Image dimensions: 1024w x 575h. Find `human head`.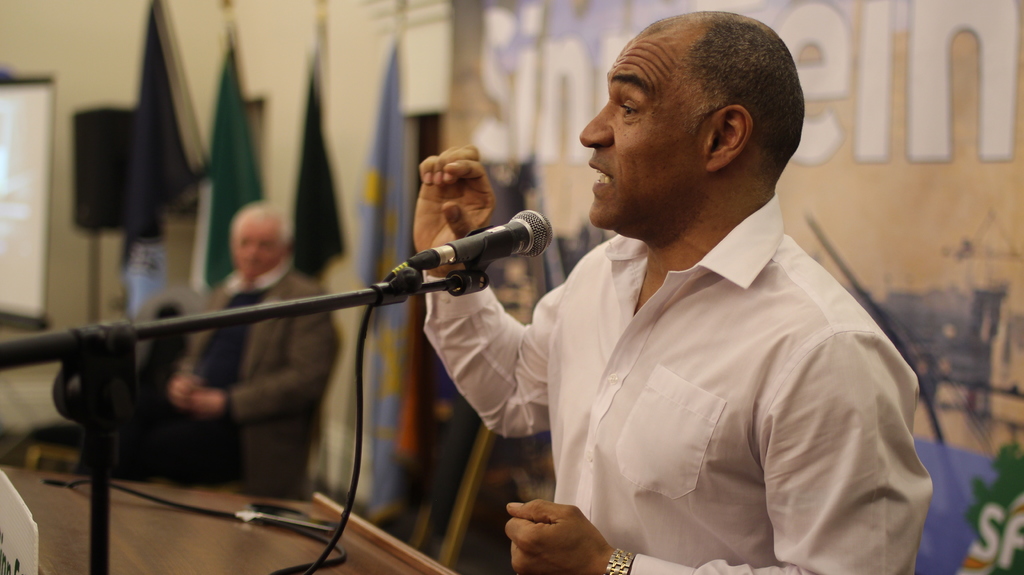
left=569, top=4, right=798, bottom=215.
